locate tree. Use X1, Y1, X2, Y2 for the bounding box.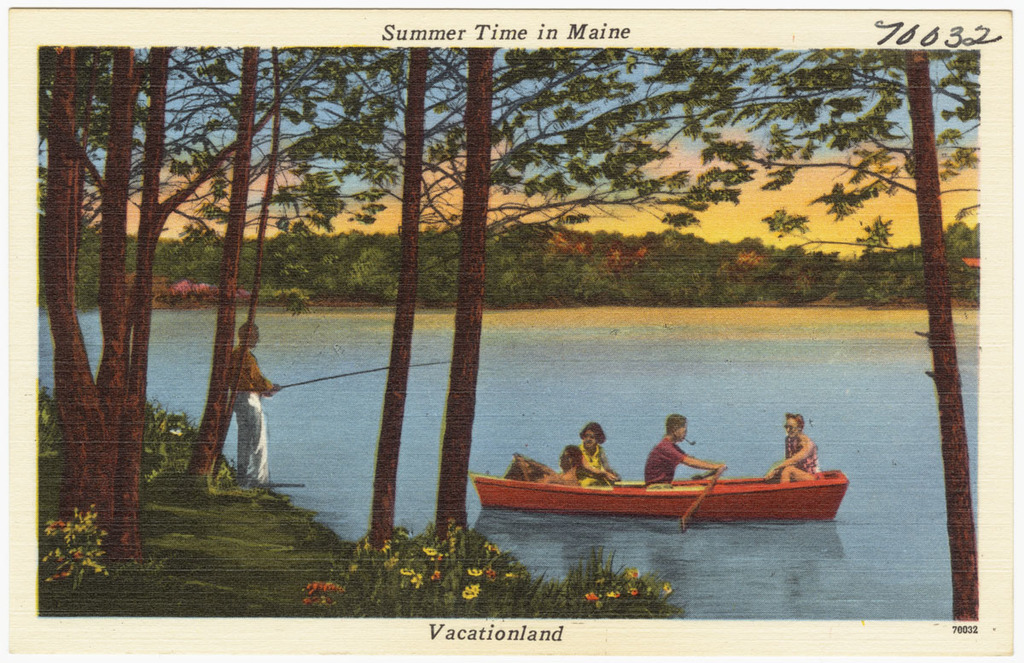
617, 49, 978, 620.
